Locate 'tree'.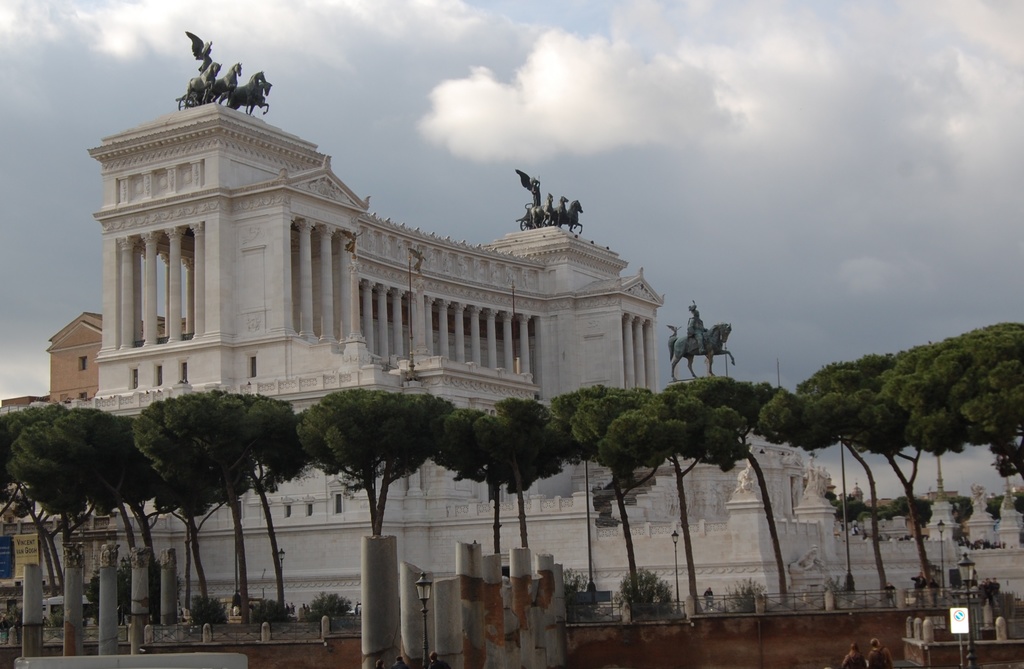
Bounding box: (439,392,521,573).
